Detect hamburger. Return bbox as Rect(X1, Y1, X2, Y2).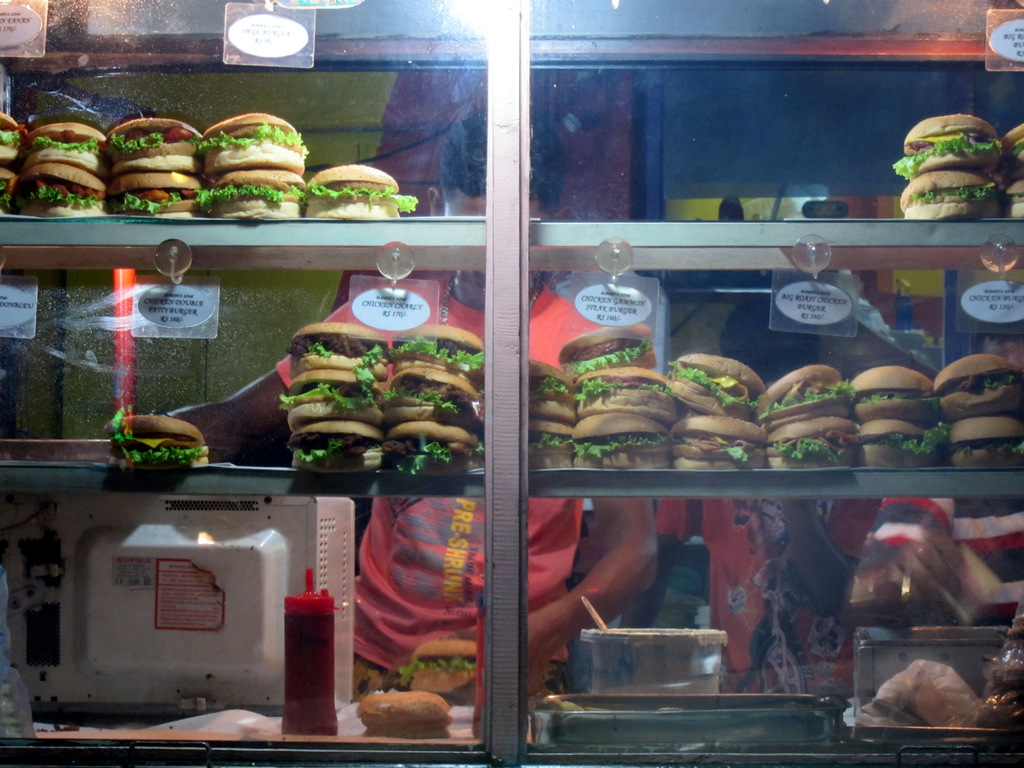
Rect(196, 109, 302, 175).
